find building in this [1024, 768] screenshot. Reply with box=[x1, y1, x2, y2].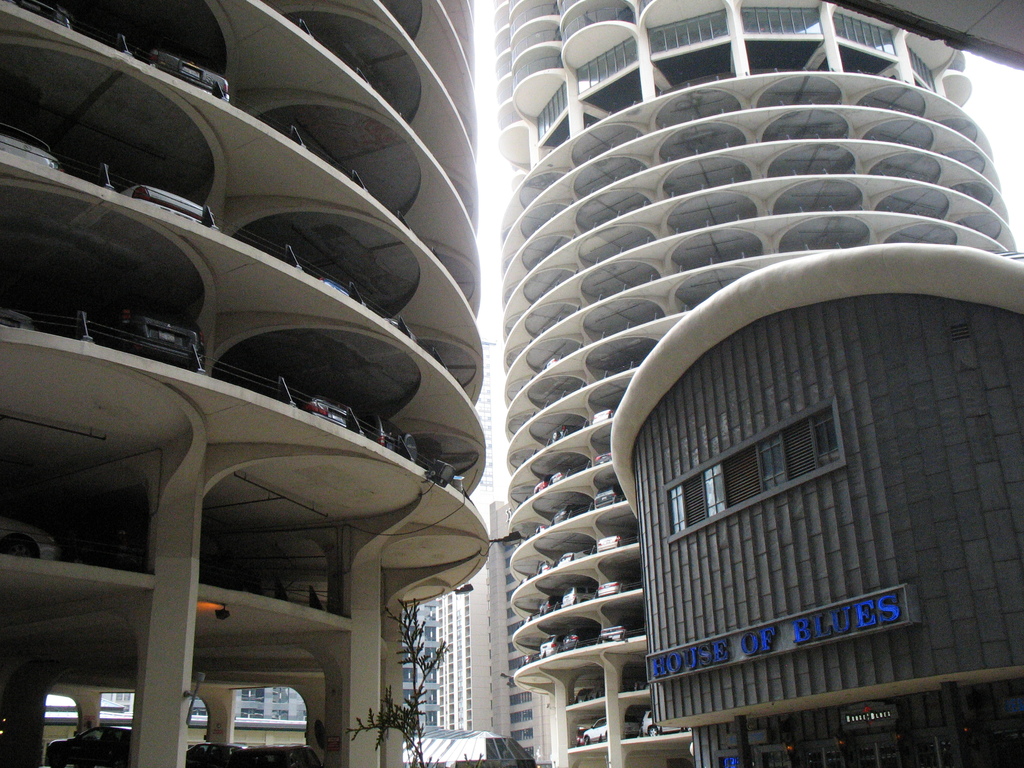
box=[499, 2, 1023, 767].
